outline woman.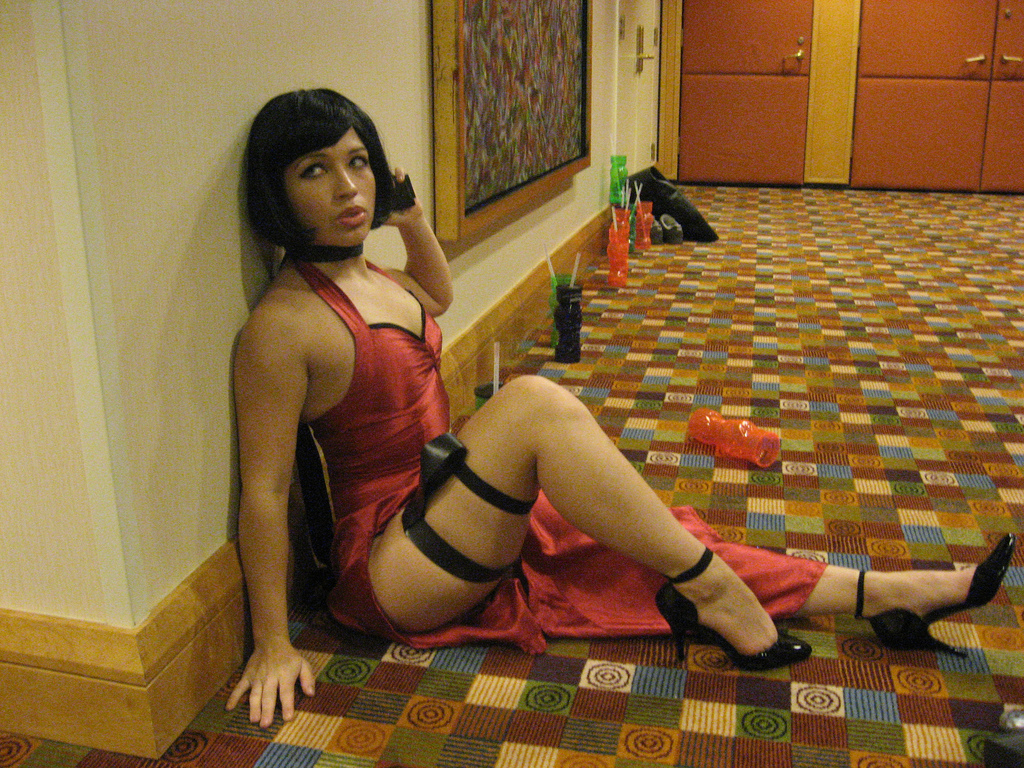
Outline: box(223, 87, 1014, 732).
